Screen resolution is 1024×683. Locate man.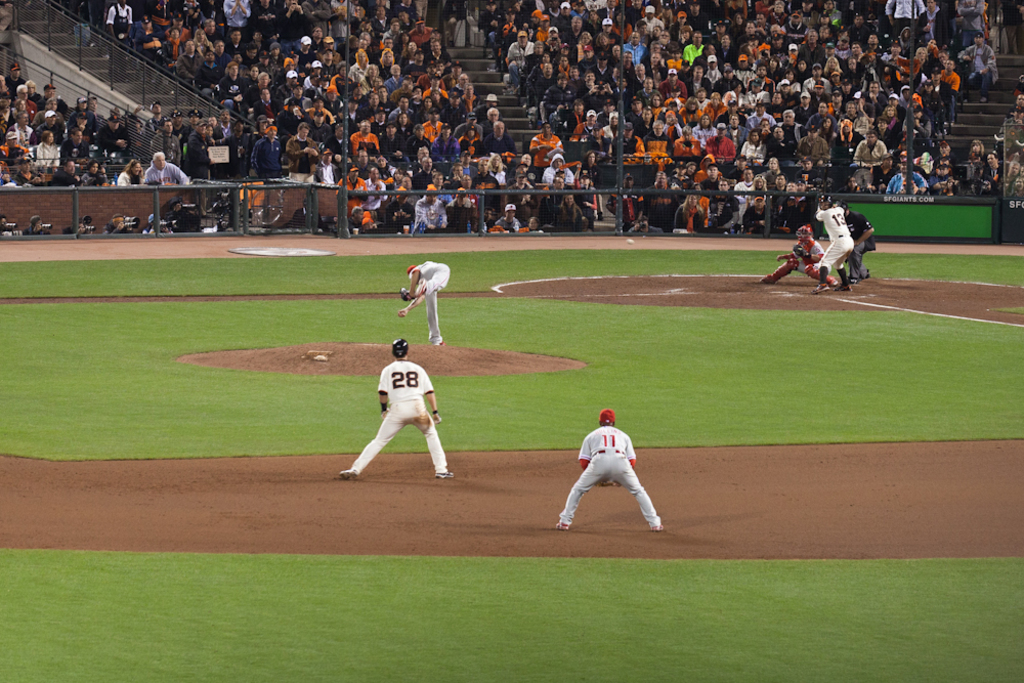
(686,69,714,97).
